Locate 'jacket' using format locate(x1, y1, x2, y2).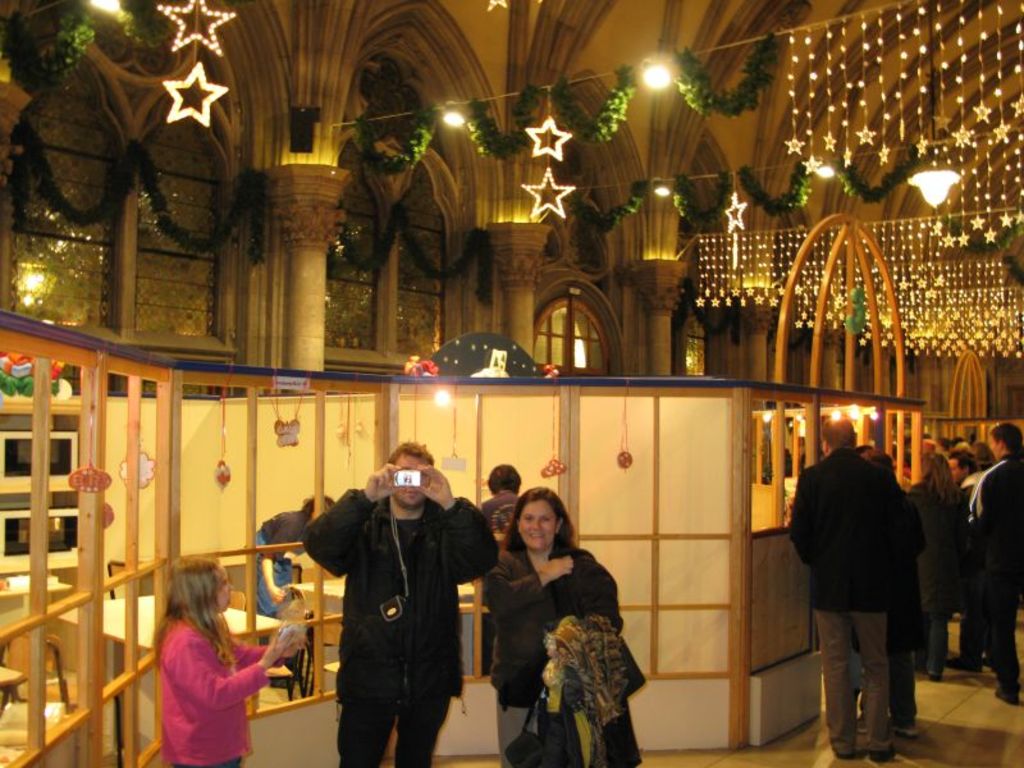
locate(900, 474, 957, 613).
